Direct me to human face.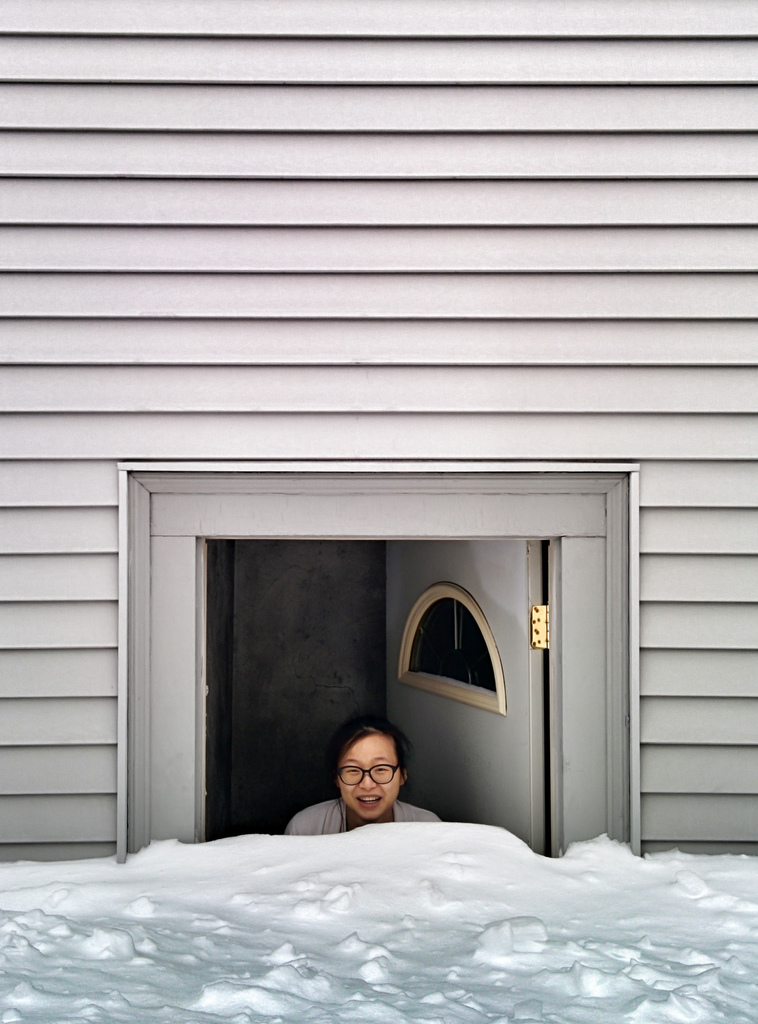
Direction: bbox=(336, 735, 403, 822).
